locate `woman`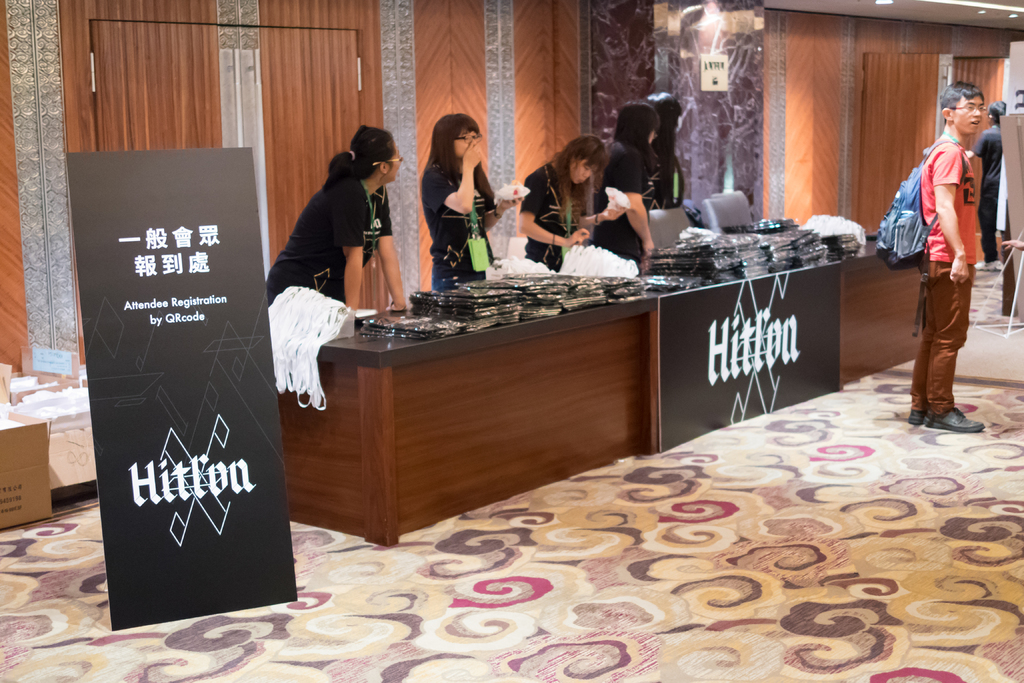
419/112/521/293
